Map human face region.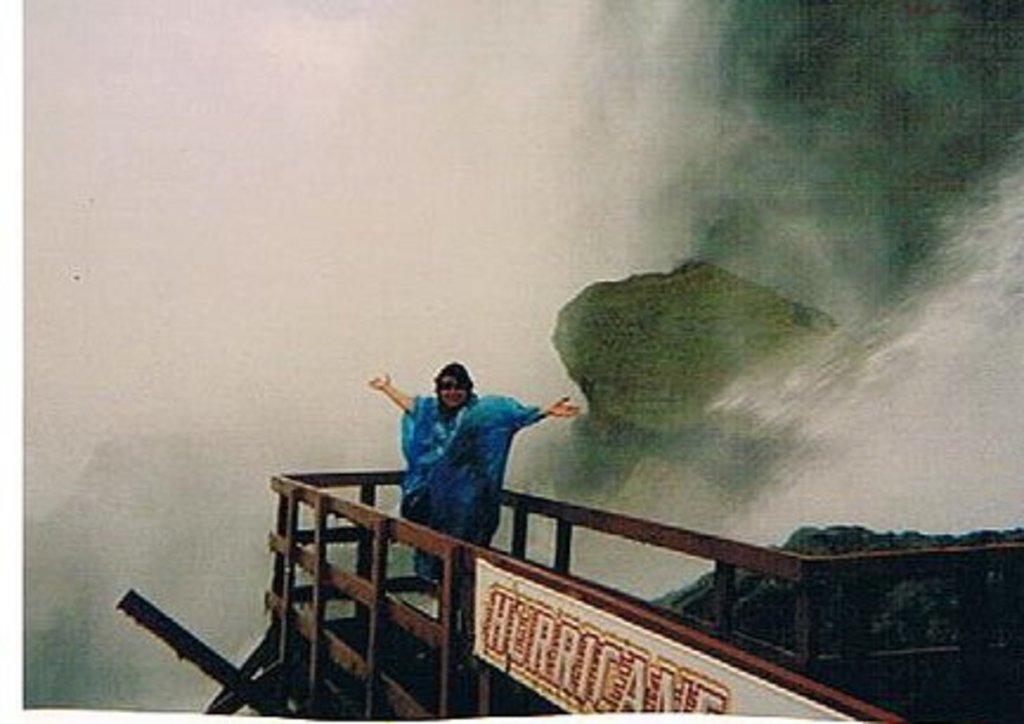
Mapped to bbox(440, 374, 468, 409).
